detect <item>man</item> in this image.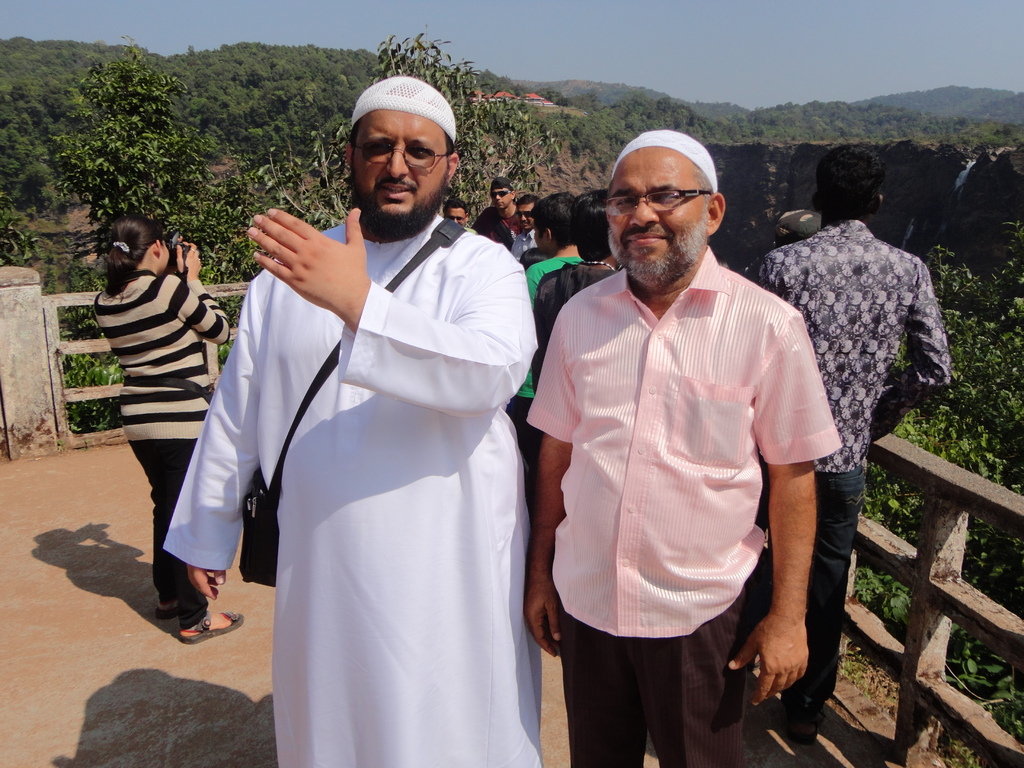
Detection: x1=505, y1=190, x2=589, y2=443.
